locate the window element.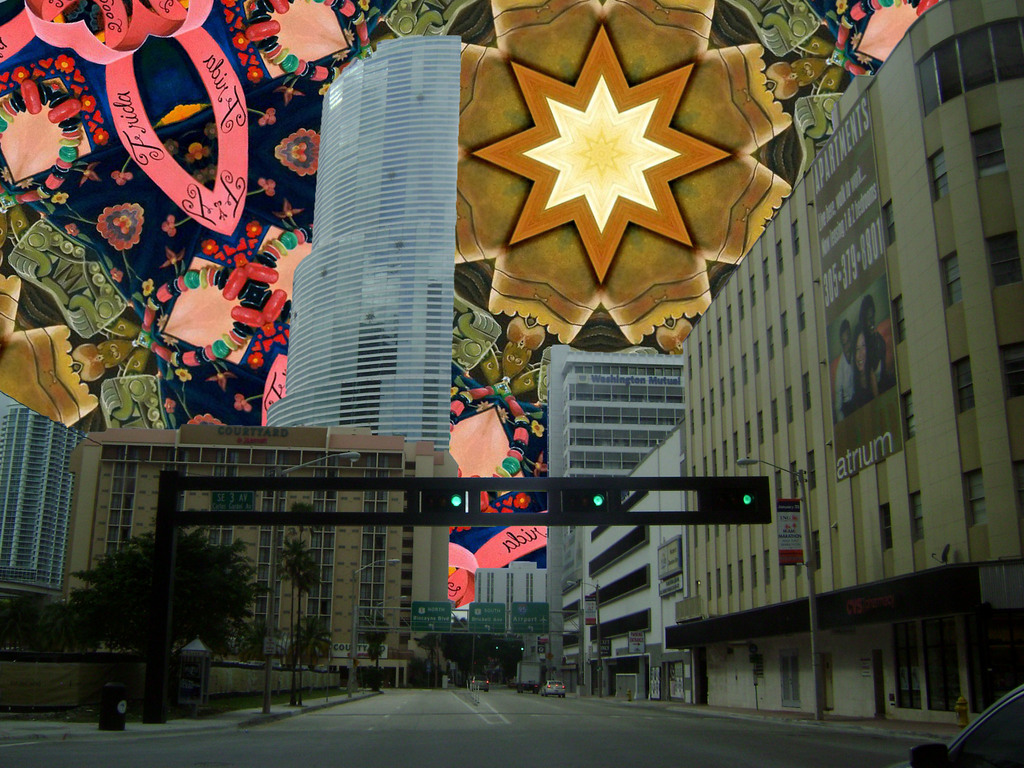
Element bbox: {"x1": 703, "y1": 525, "x2": 710, "y2": 540}.
